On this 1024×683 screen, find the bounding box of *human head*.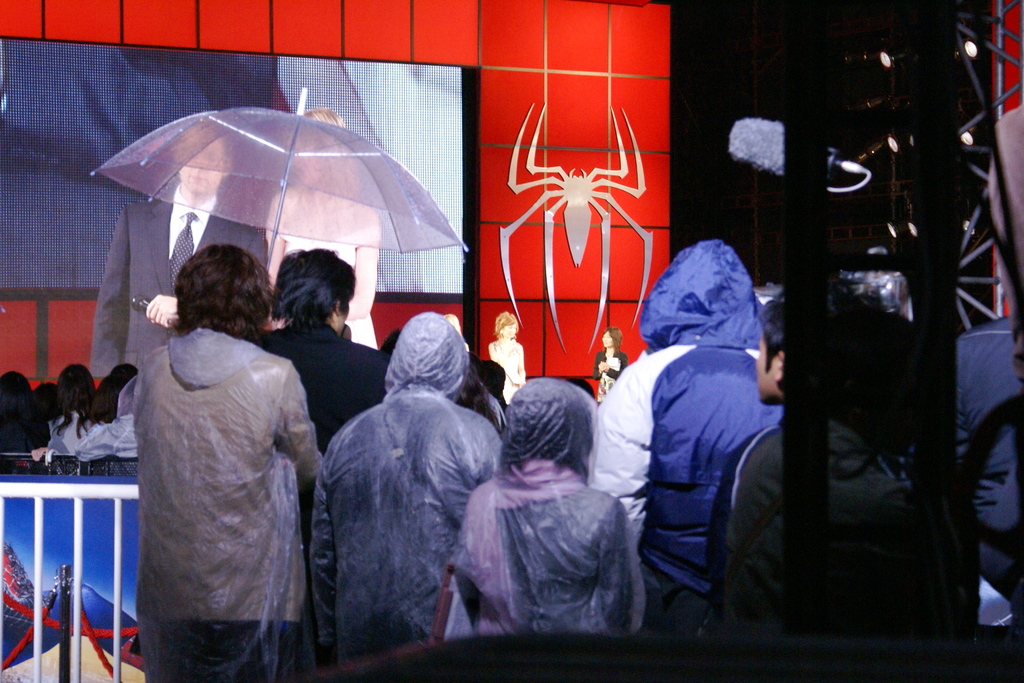
Bounding box: [left=111, top=361, right=141, bottom=397].
